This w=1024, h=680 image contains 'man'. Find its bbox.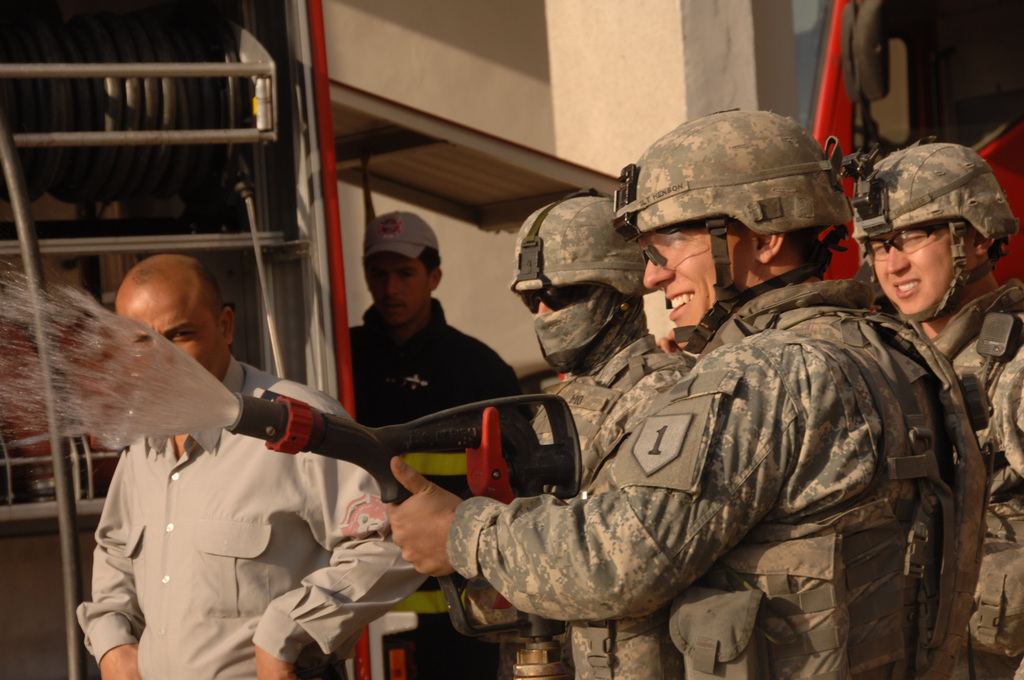
[387, 109, 958, 679].
